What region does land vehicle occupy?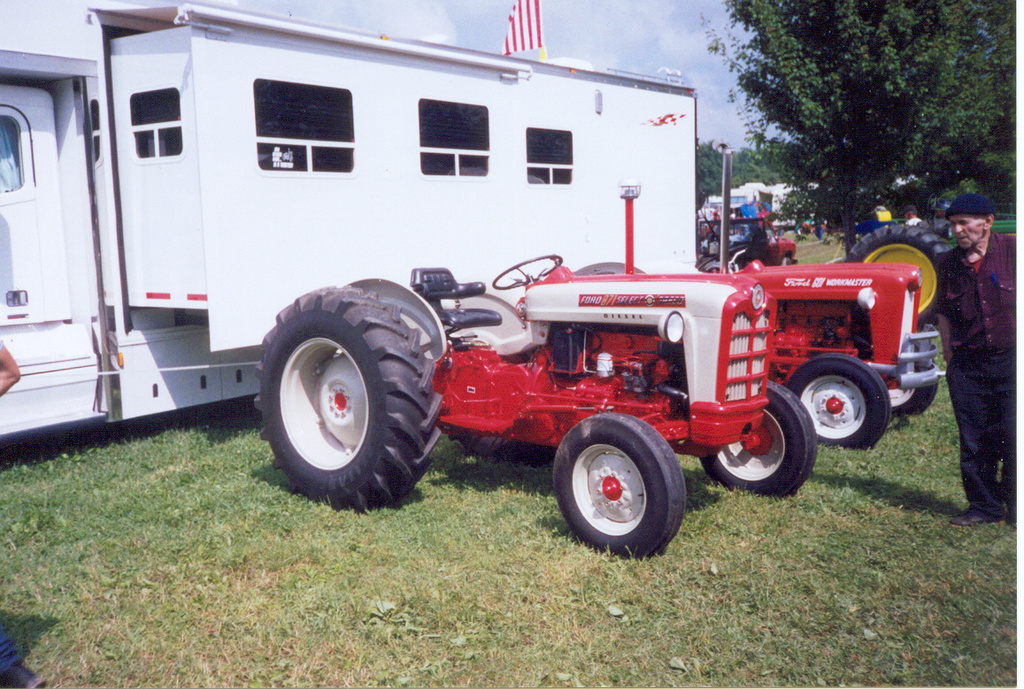
[left=574, top=174, right=939, bottom=456].
